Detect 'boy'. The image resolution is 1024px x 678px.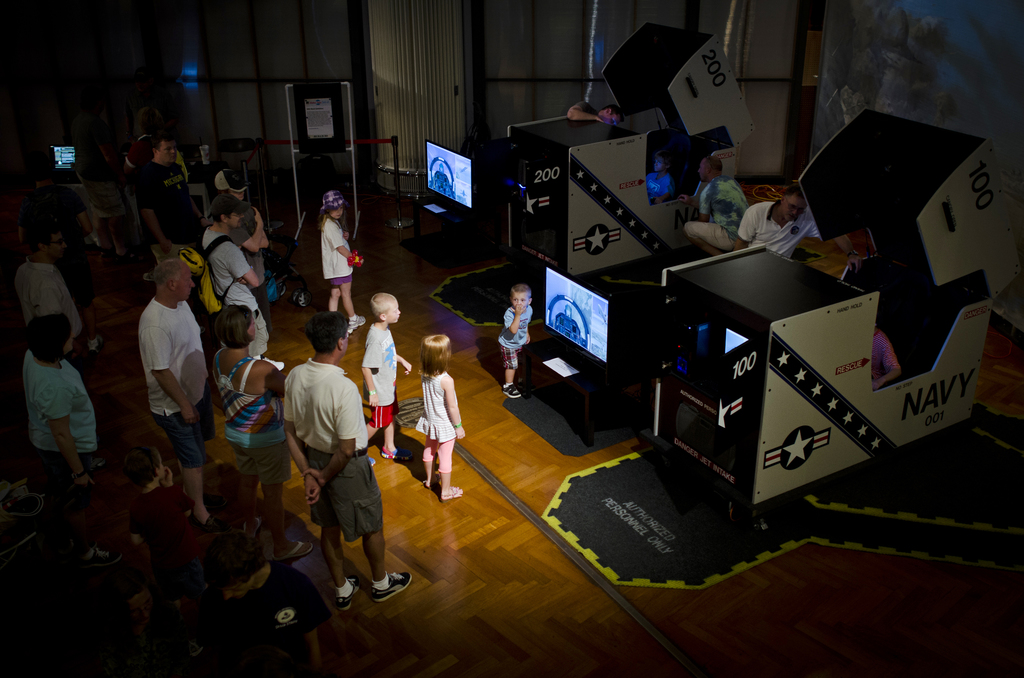
[495, 286, 536, 398].
